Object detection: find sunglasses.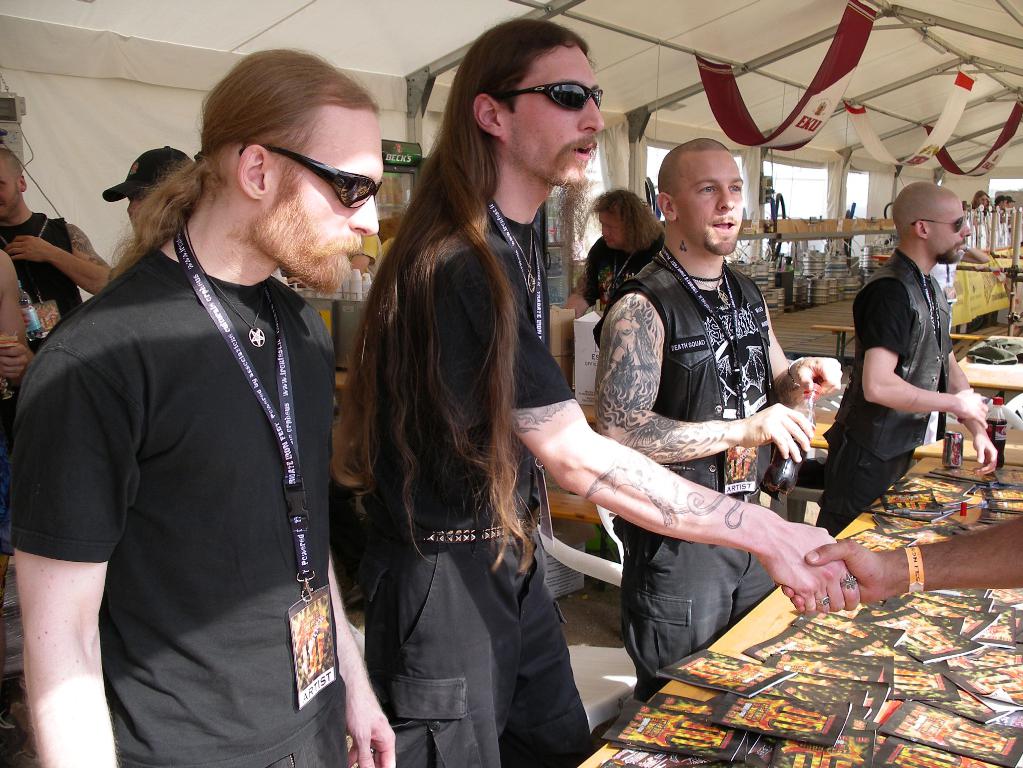
503/79/622/121.
